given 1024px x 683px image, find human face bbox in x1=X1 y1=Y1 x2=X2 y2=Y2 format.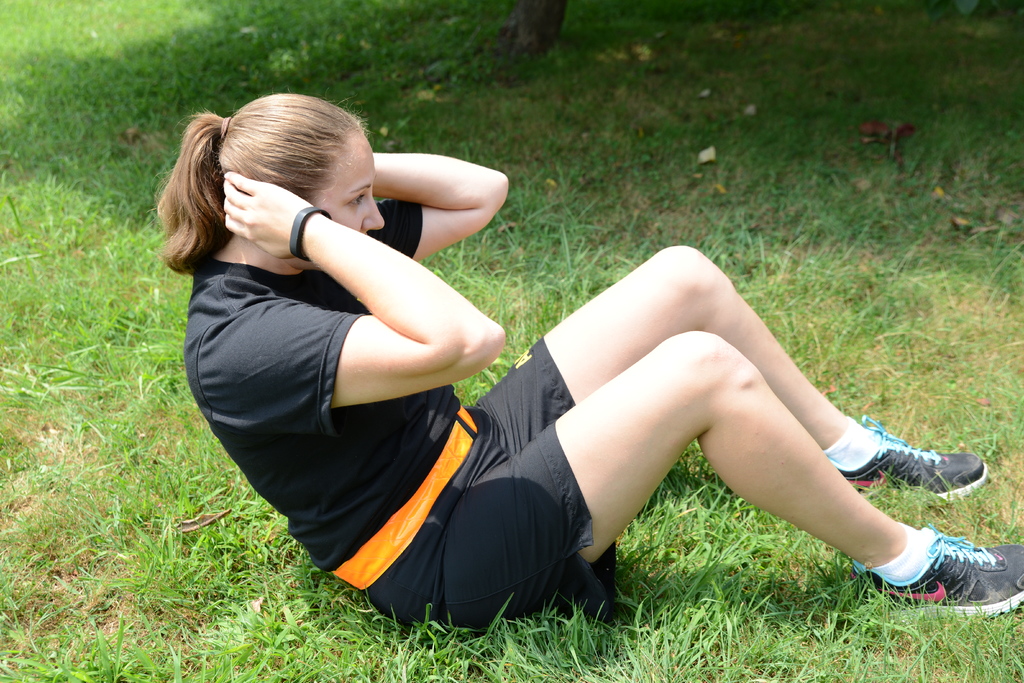
x1=324 y1=126 x2=387 y2=230.
